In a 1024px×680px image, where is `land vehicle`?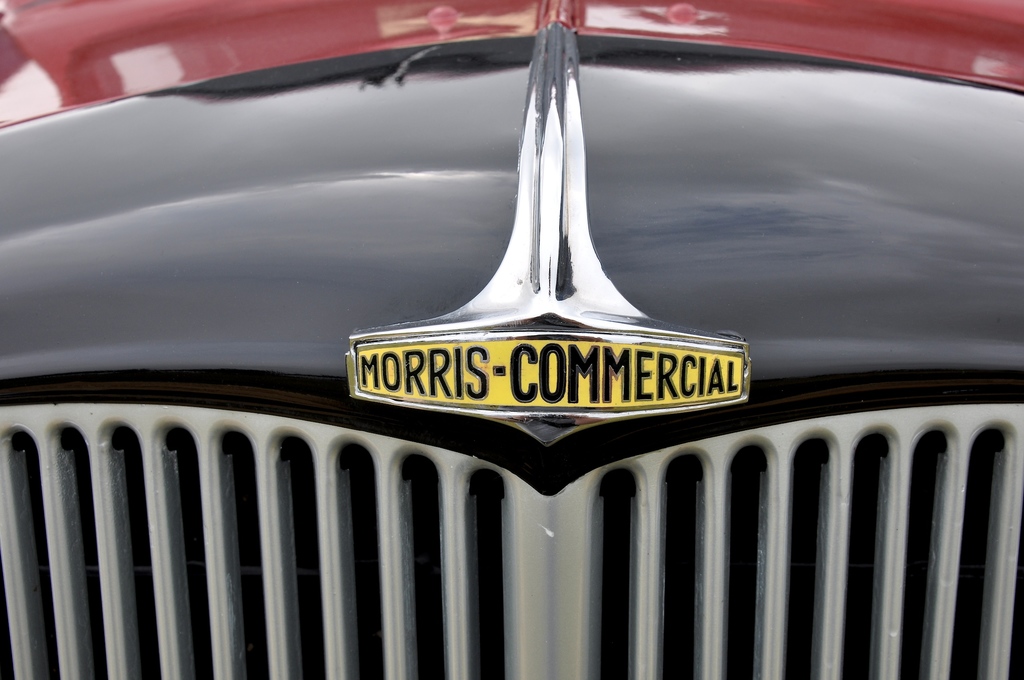
8/21/1023/665.
